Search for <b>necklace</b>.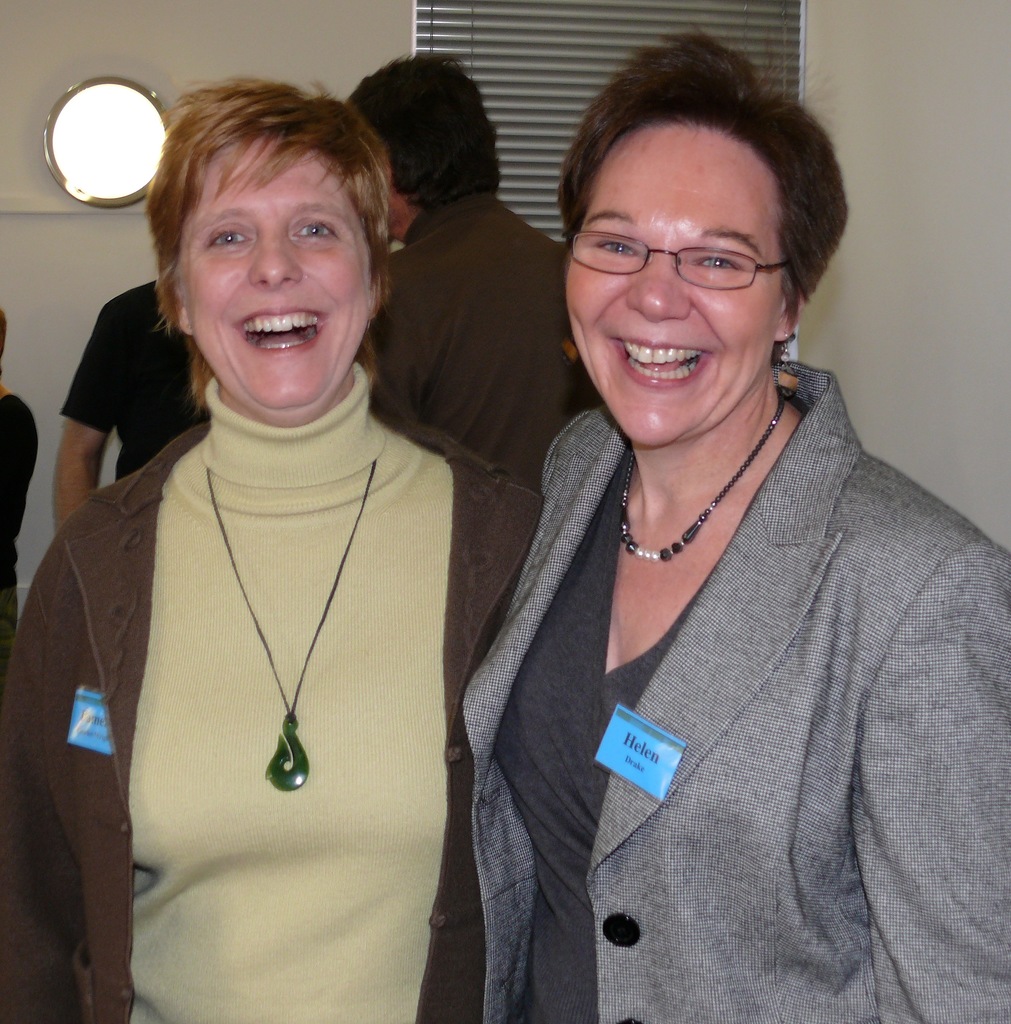
Found at Rect(621, 385, 785, 558).
